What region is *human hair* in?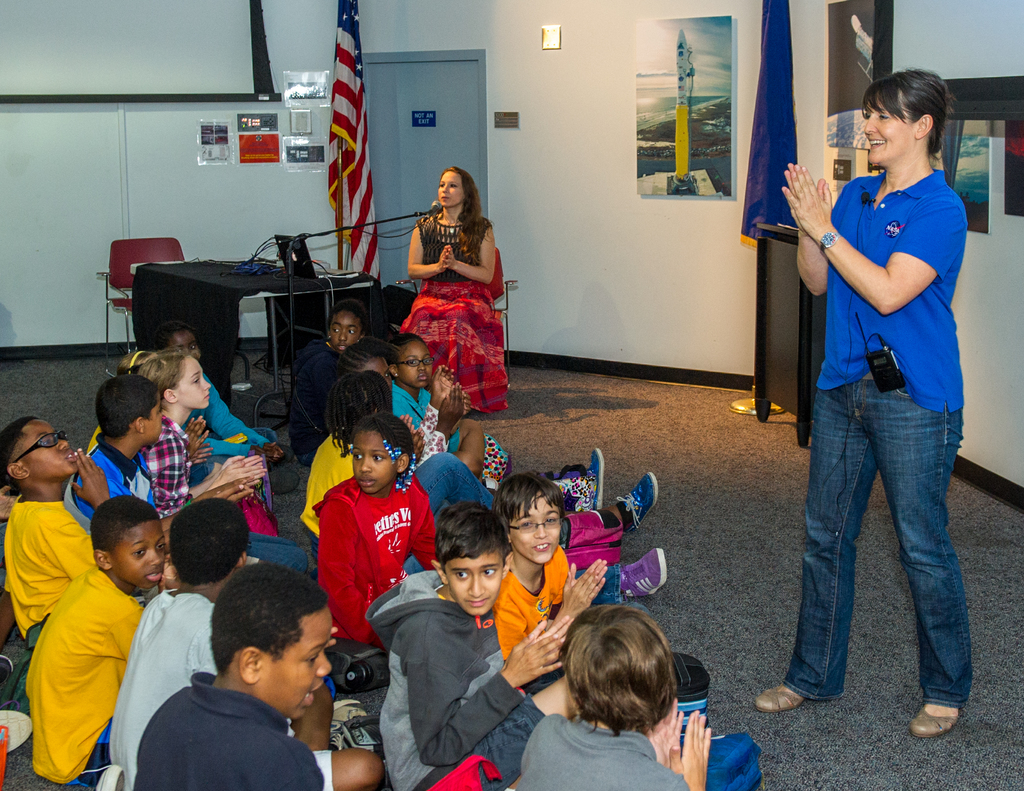
330 300 360 330.
